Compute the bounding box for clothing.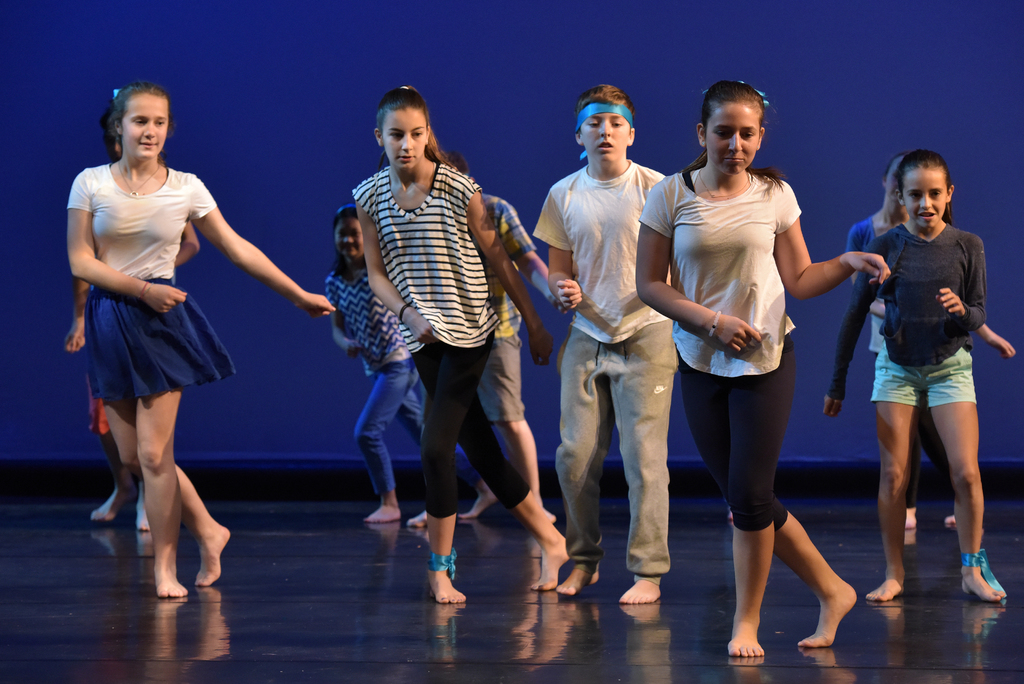
left=826, top=213, right=984, bottom=396.
